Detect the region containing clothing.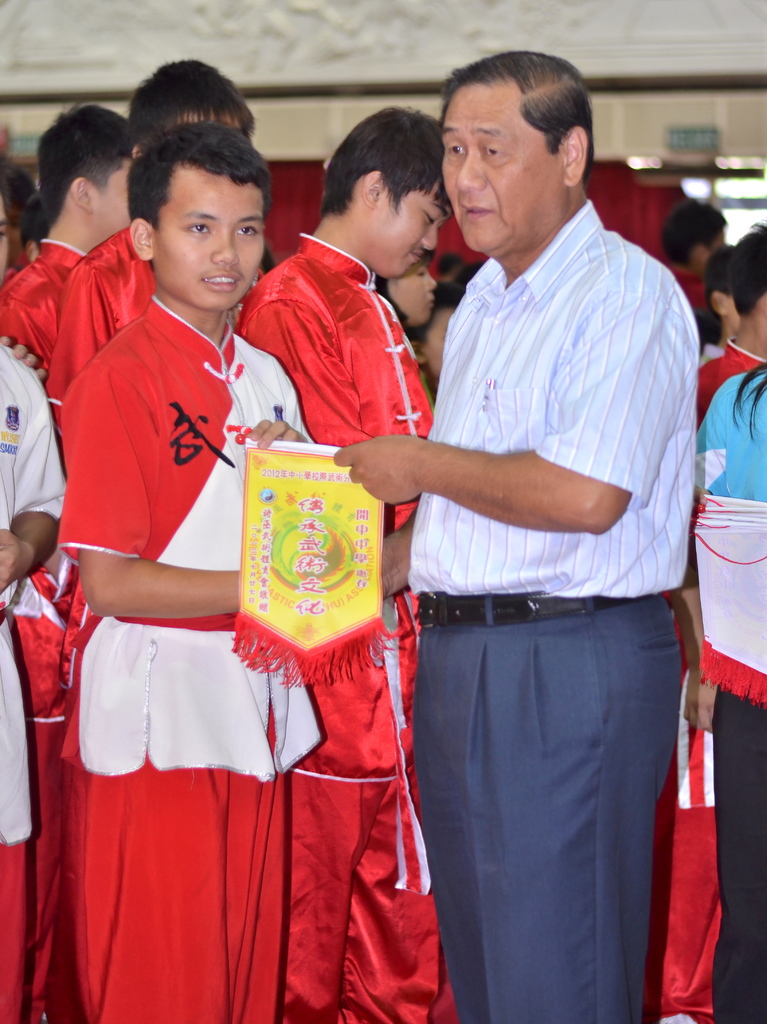
detection(674, 267, 723, 342).
